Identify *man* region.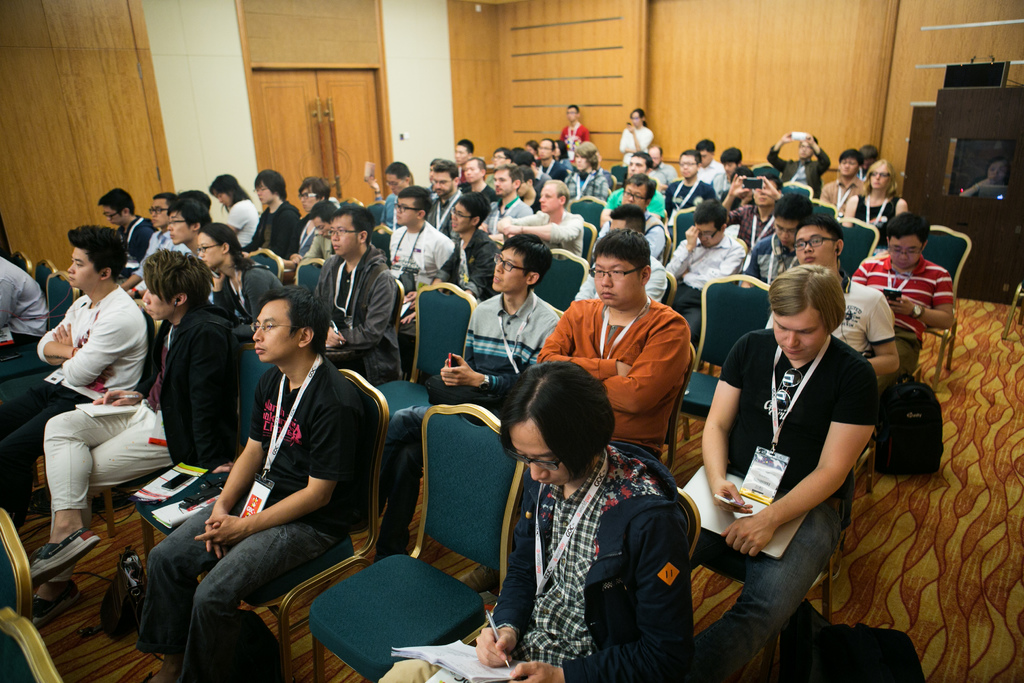
Region: locate(555, 104, 598, 152).
